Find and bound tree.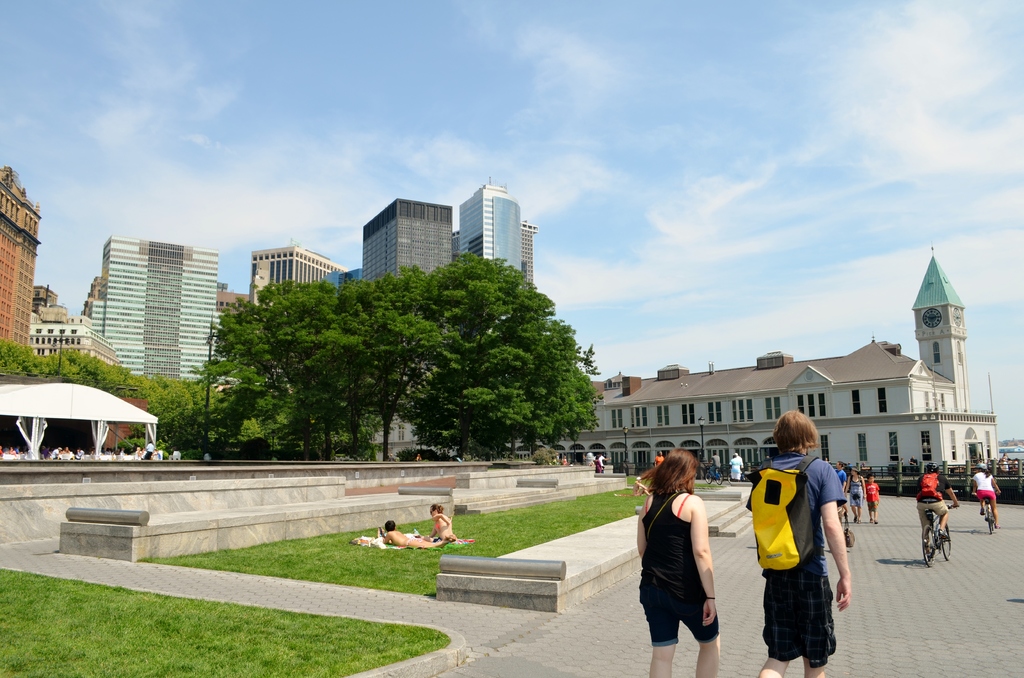
Bound: bbox=(424, 261, 598, 455).
